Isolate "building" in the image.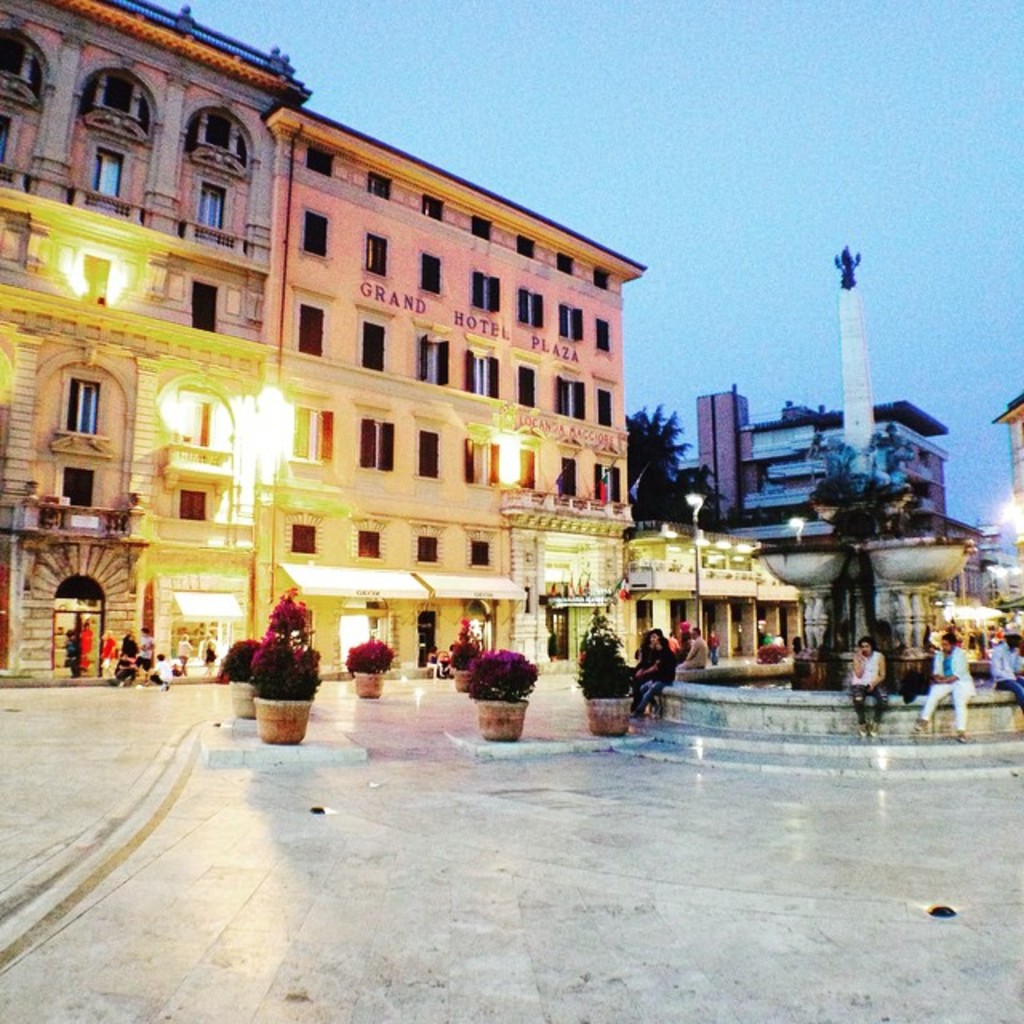
Isolated region: l=685, t=381, r=950, b=517.
